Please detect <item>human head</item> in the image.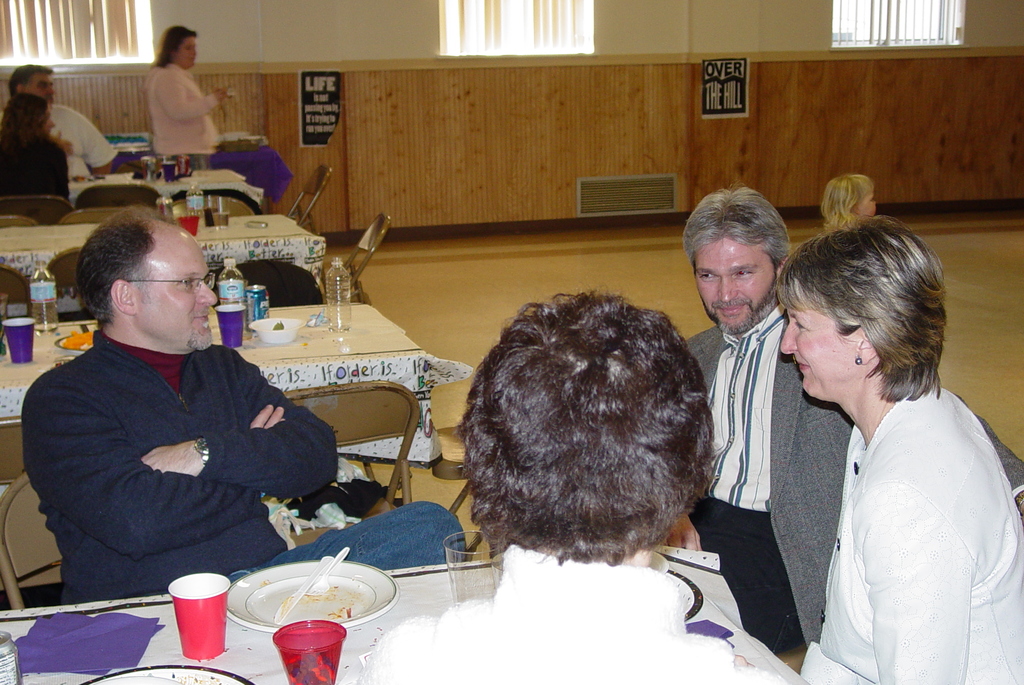
select_region(8, 64, 56, 104).
